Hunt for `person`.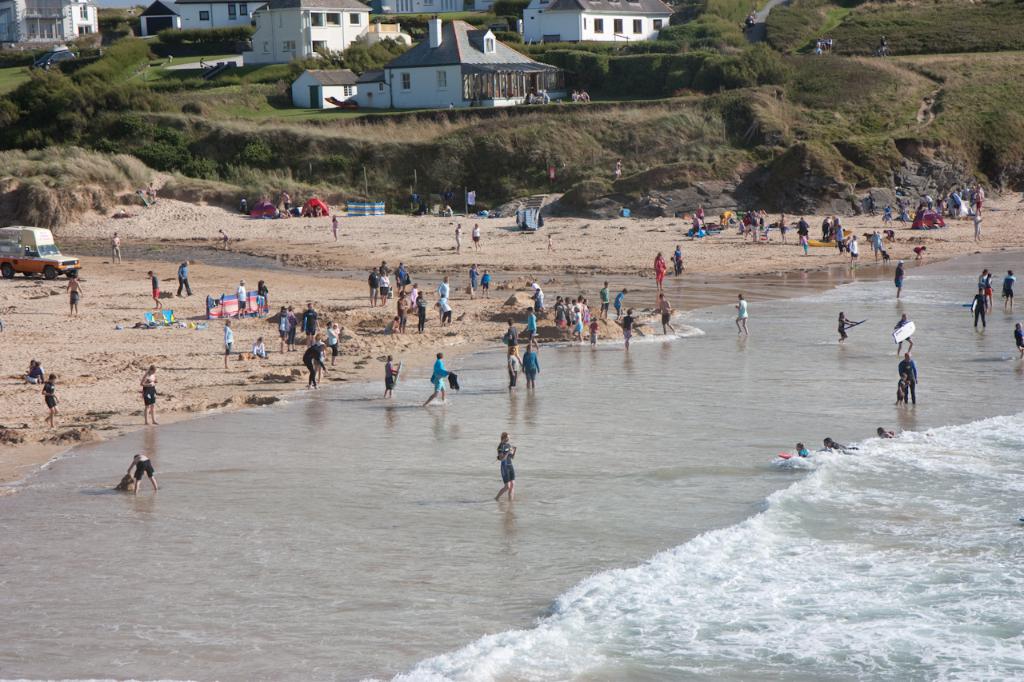
Hunted down at x1=506, y1=317, x2=518, y2=345.
